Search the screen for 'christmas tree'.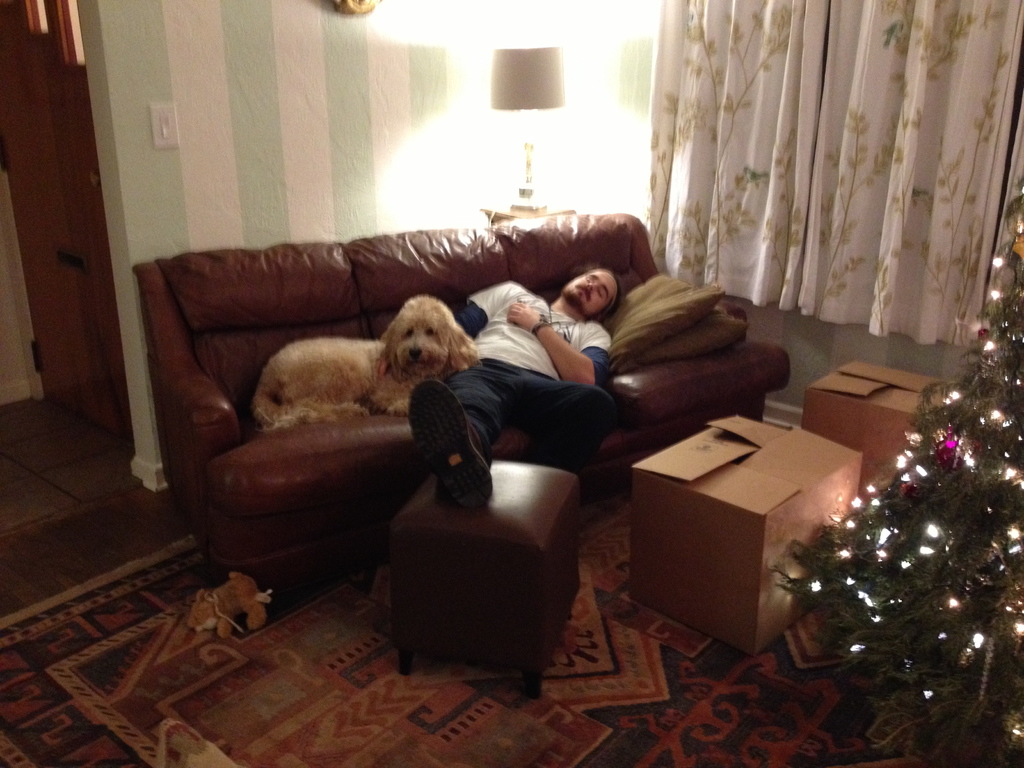
Found at bbox=[762, 156, 1023, 767].
